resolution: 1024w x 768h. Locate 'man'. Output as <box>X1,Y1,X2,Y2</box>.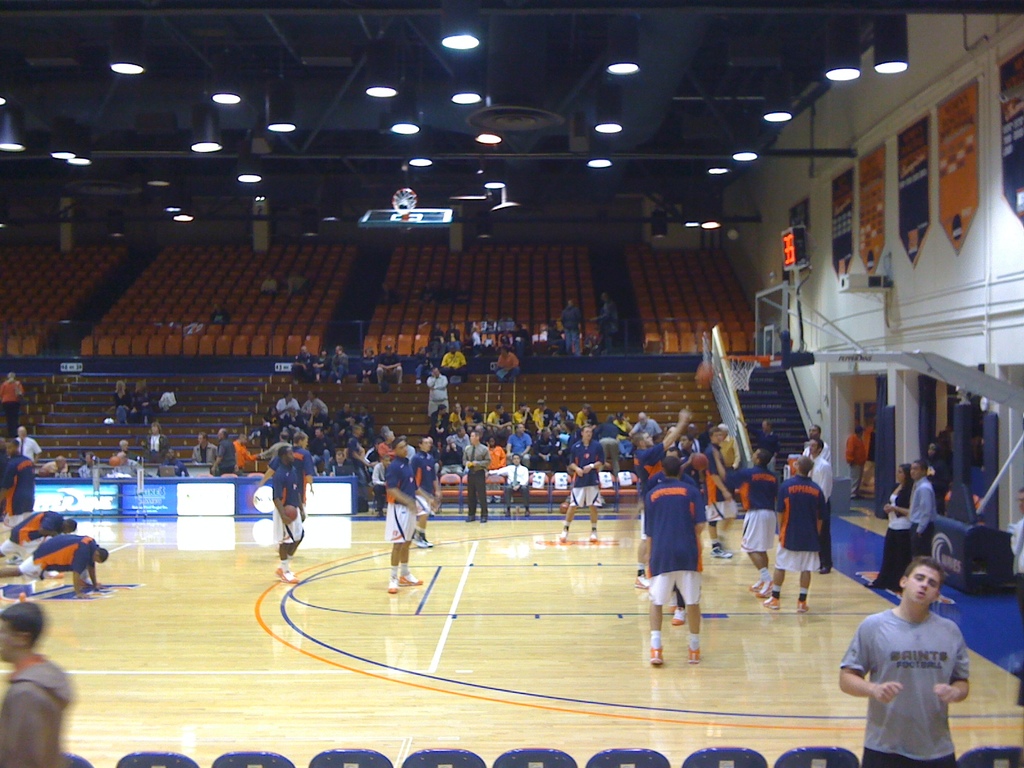
<box>348,424,376,487</box>.
